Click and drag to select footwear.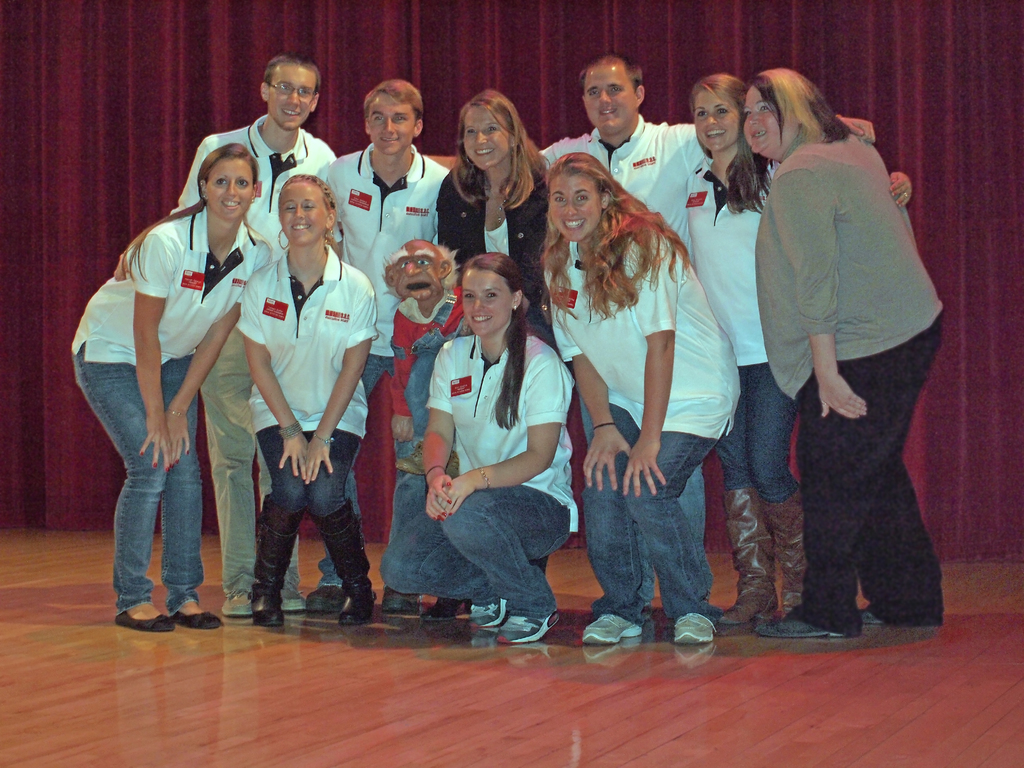
Selection: <box>753,604,853,643</box>.
